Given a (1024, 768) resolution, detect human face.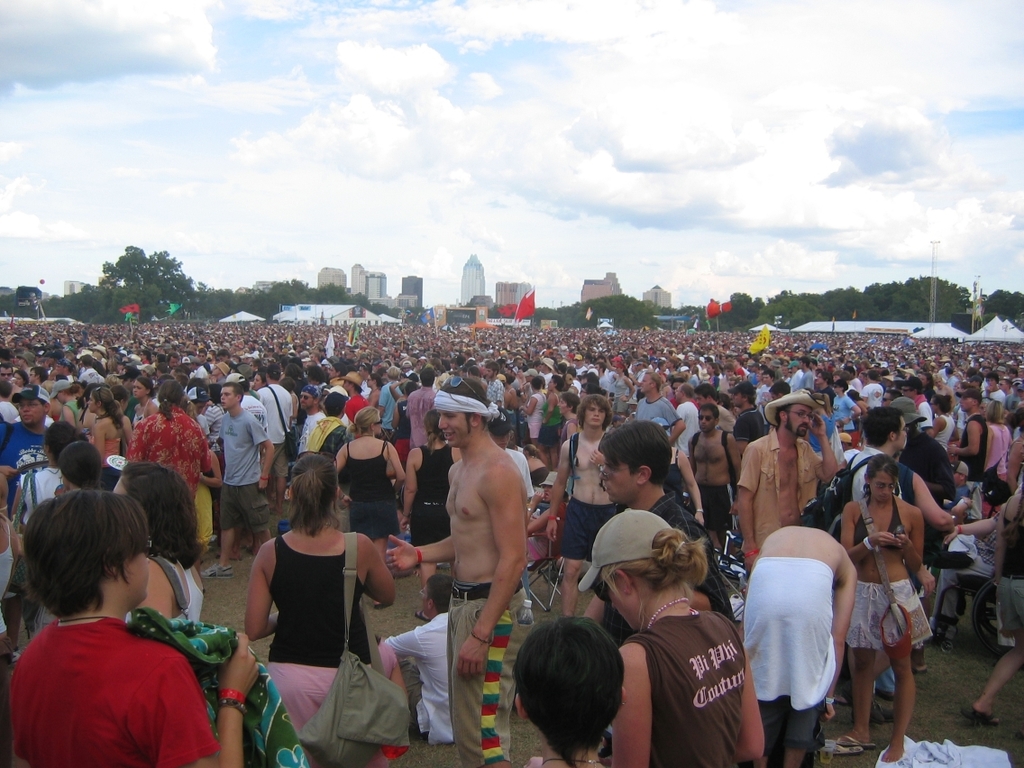
874/474/891/500.
